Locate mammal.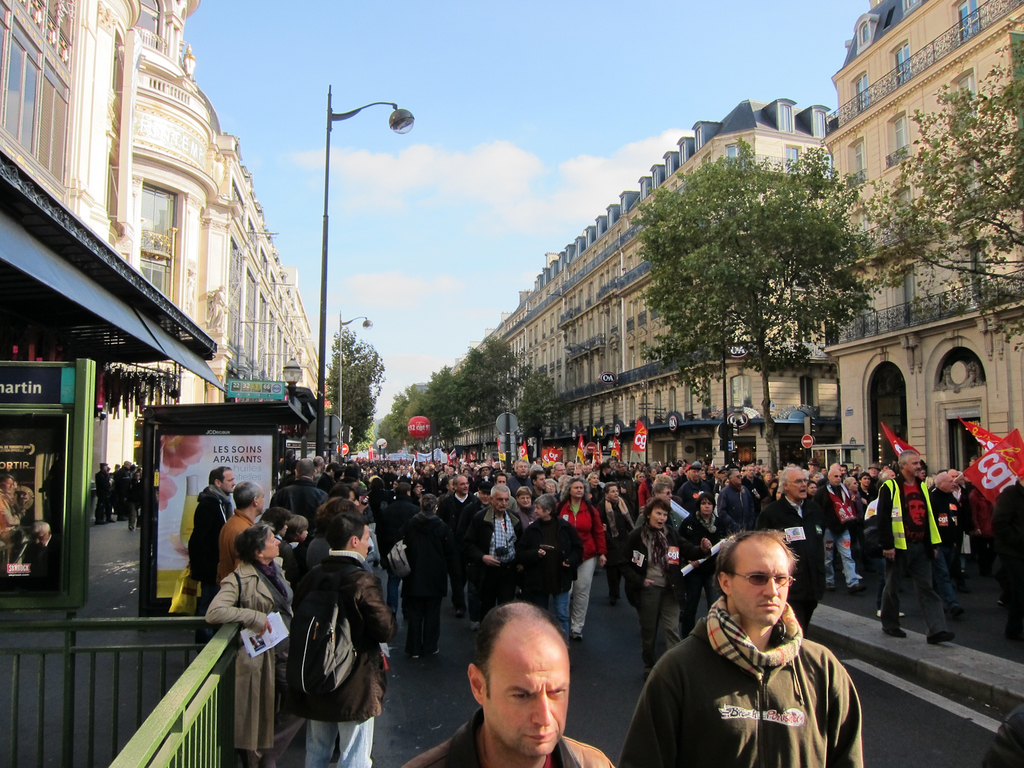
Bounding box: <region>604, 545, 886, 755</region>.
